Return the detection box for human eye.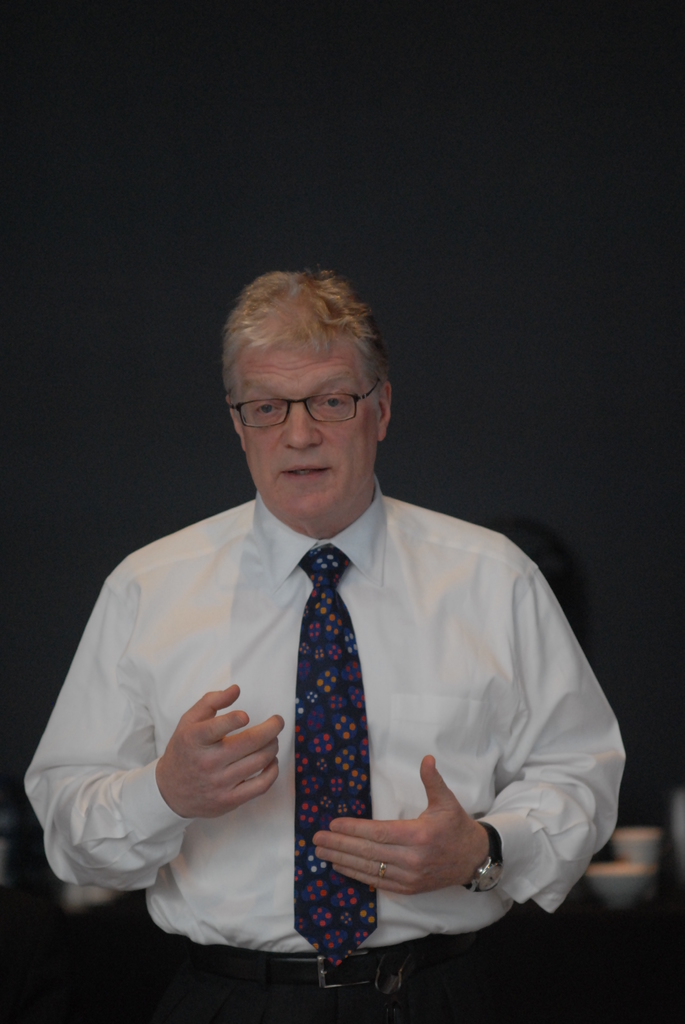
x1=311, y1=394, x2=350, y2=412.
